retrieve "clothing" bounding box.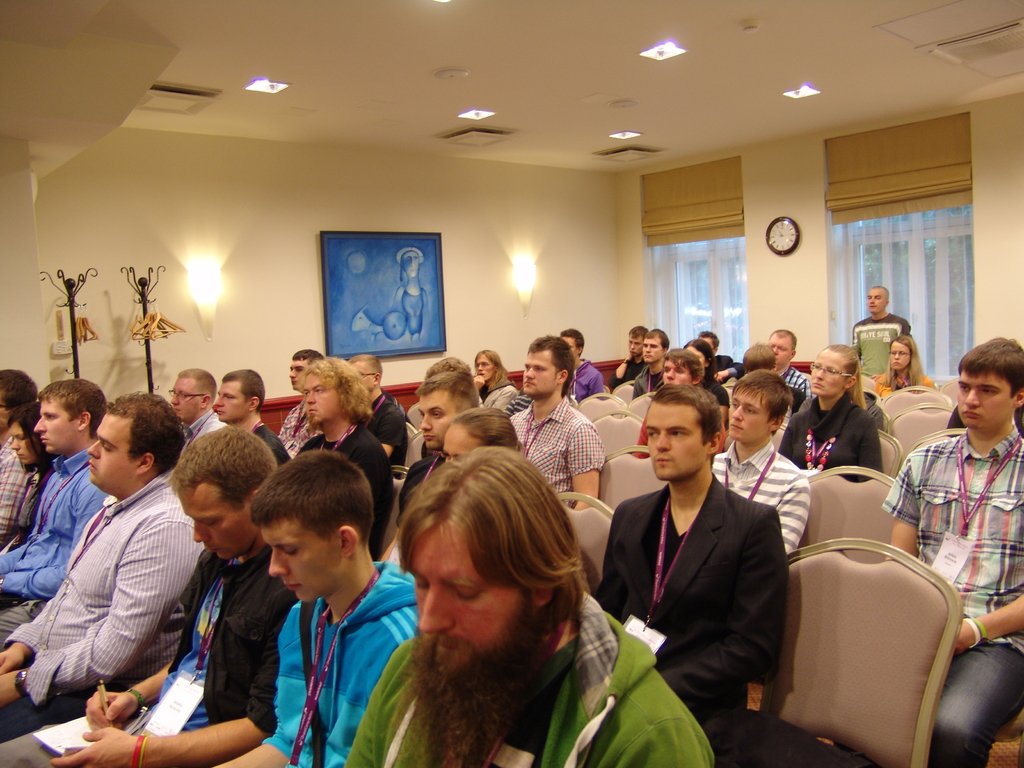
Bounding box: bbox=[780, 360, 821, 403].
